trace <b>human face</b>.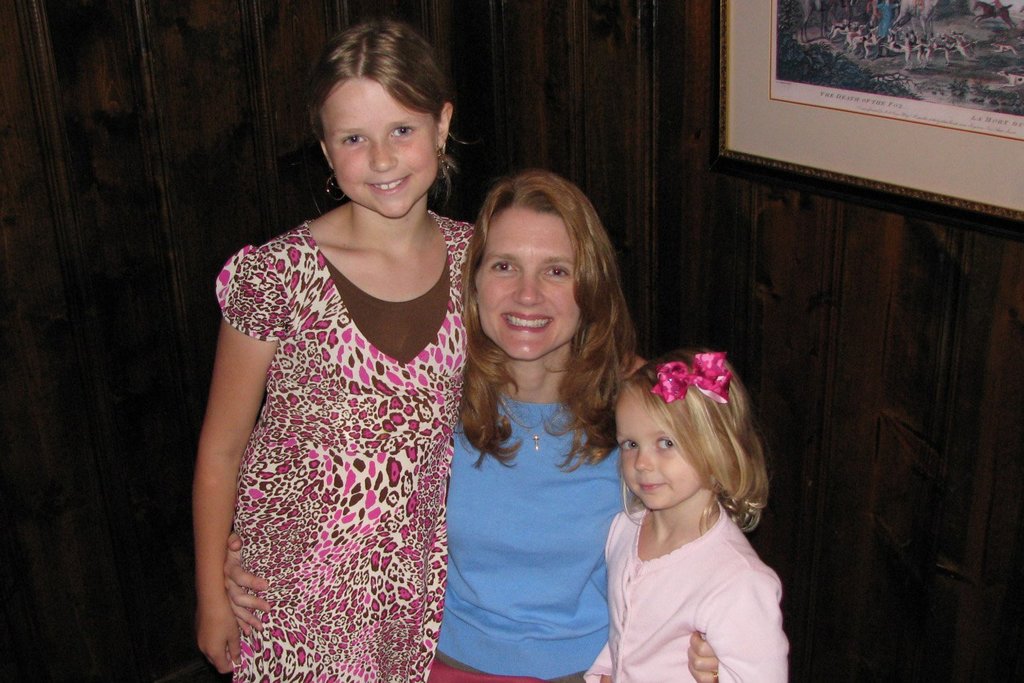
Traced to (321,76,439,219).
